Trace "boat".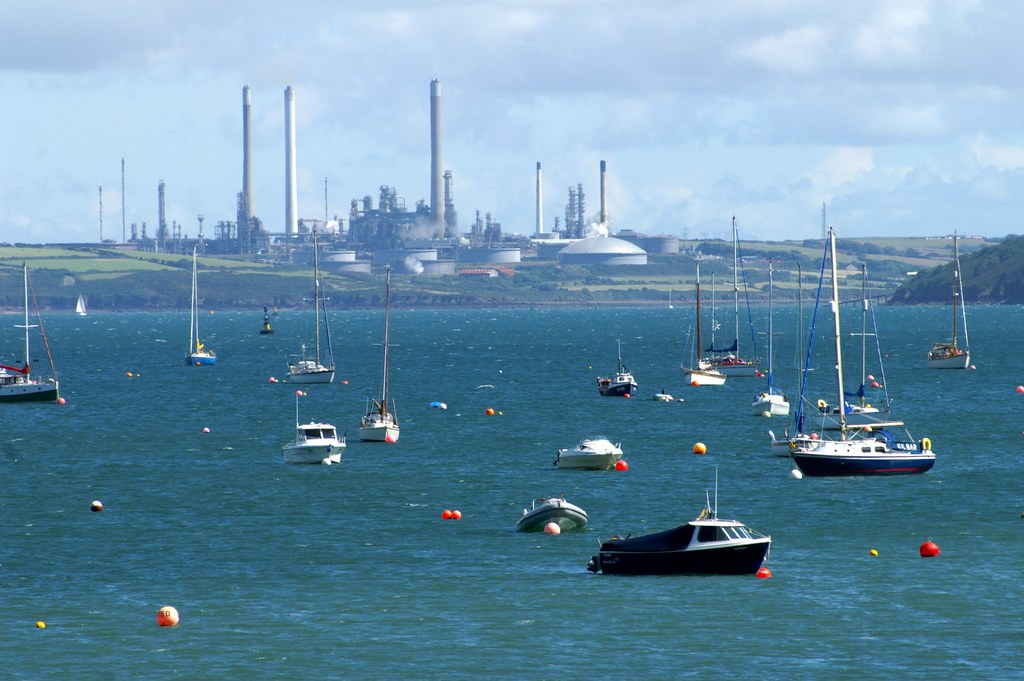
Traced to [left=518, top=491, right=589, bottom=531].
